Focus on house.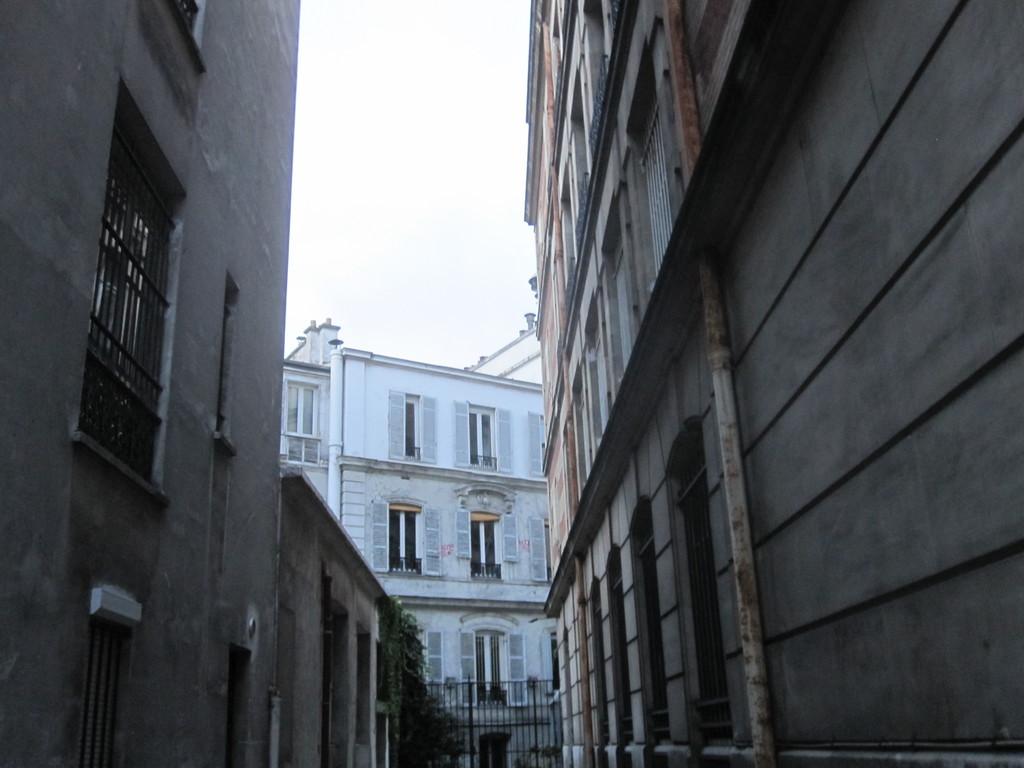
Focused at crop(0, 0, 393, 767).
